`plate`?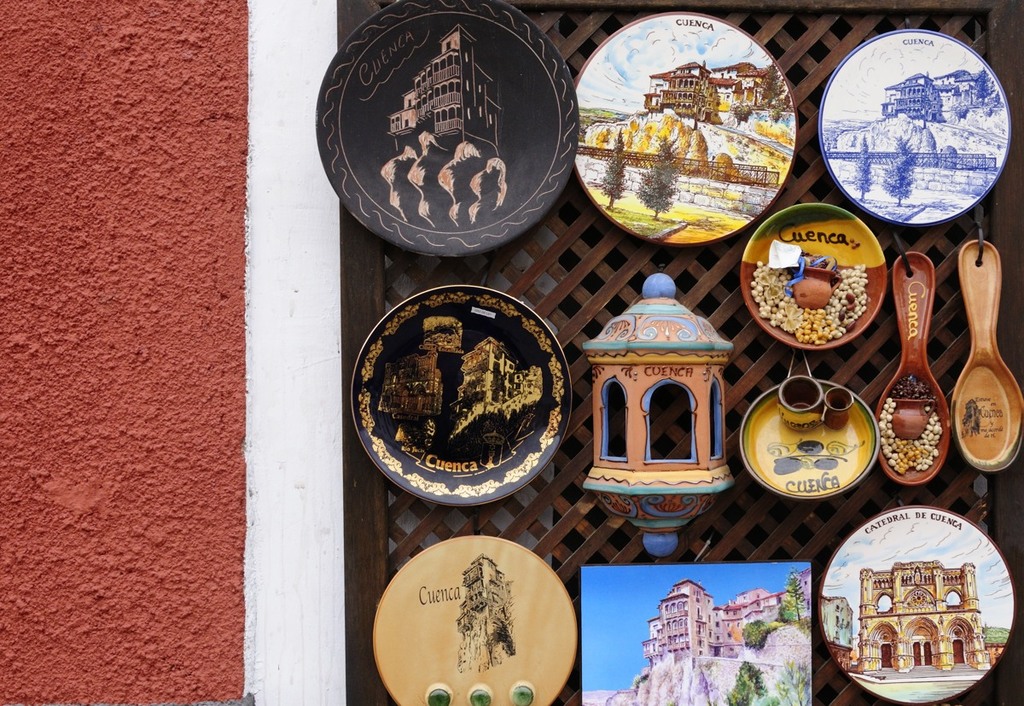
<bbox>312, 0, 584, 263</bbox>
